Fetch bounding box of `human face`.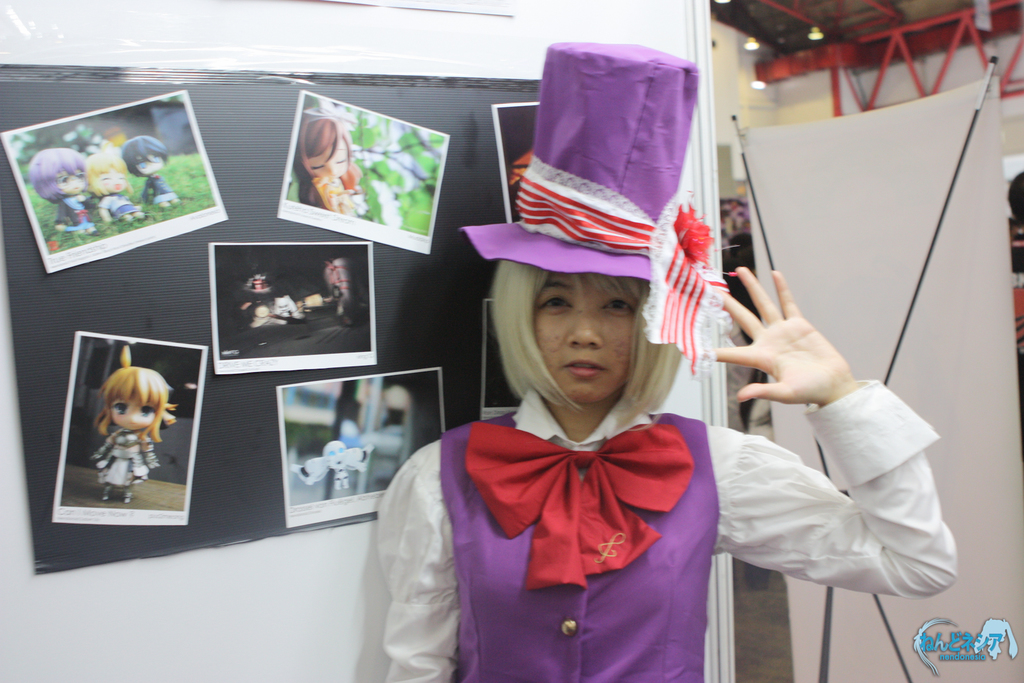
Bbox: 296, 133, 347, 185.
